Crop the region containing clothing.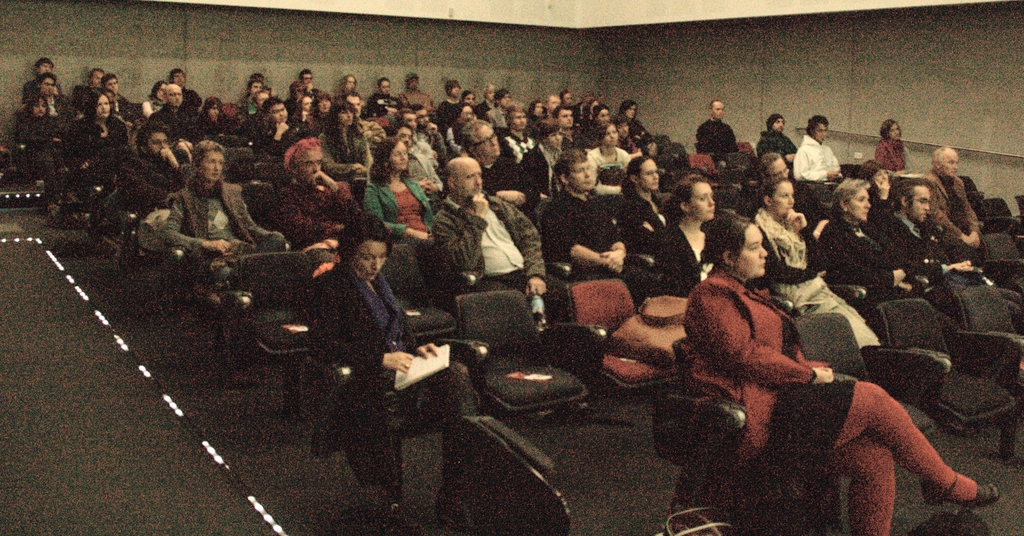
Crop region: locate(61, 116, 124, 181).
